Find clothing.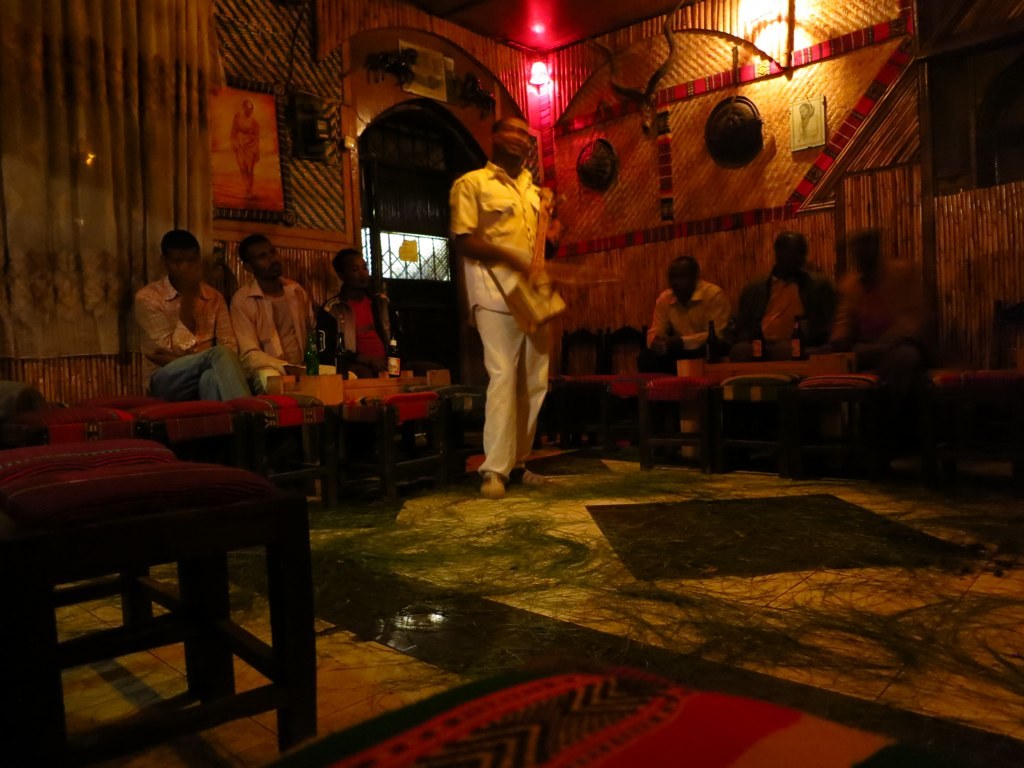
box=[724, 266, 825, 362].
